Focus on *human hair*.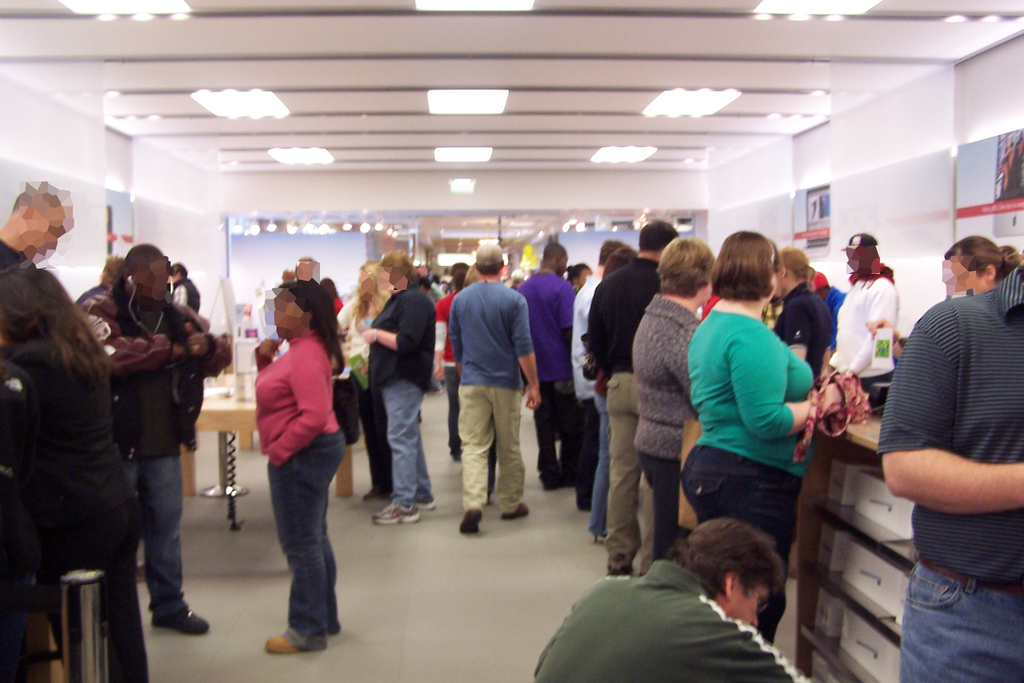
Focused at <bbox>566, 264, 591, 283</bbox>.
